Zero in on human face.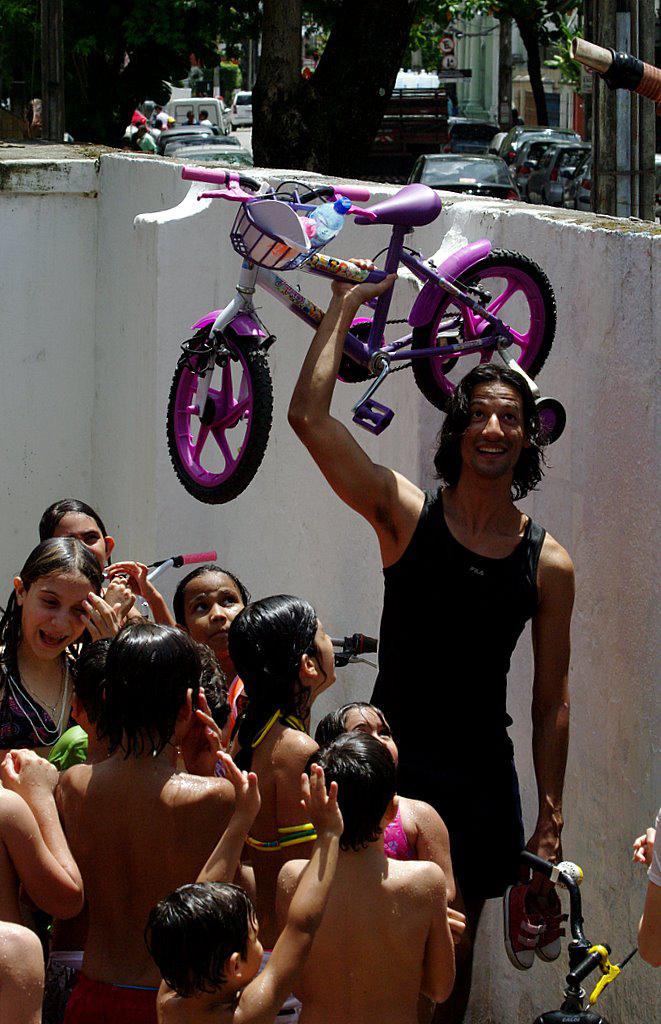
Zeroed in: x1=313 y1=625 x2=334 y2=680.
